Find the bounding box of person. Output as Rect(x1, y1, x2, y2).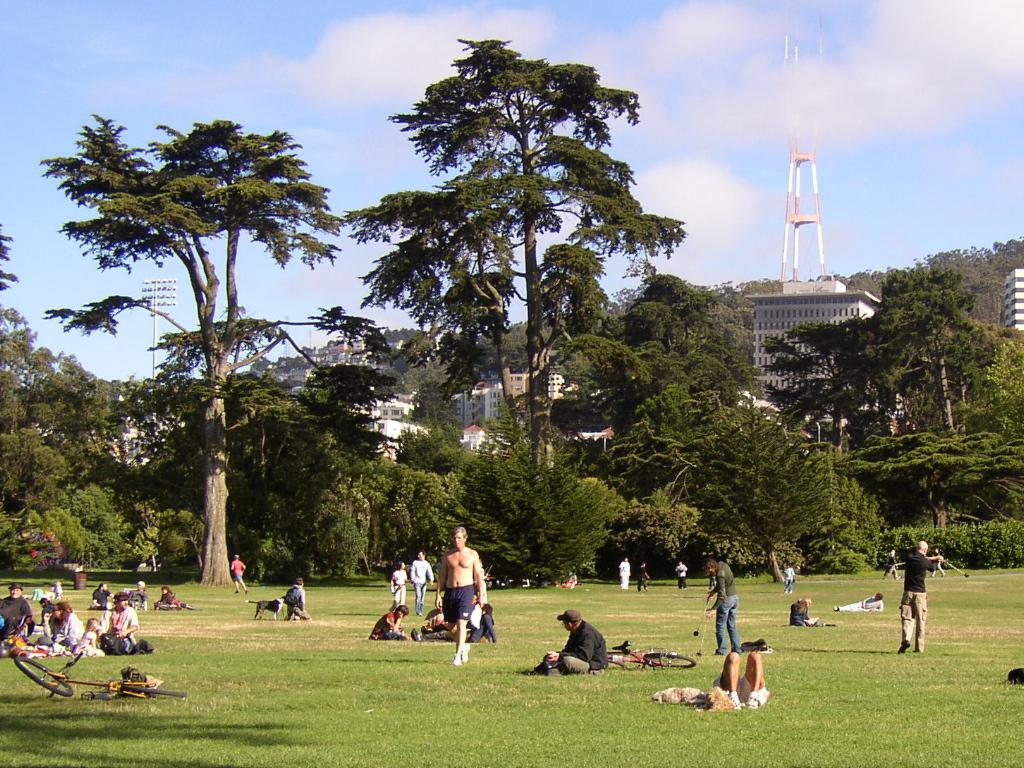
Rect(677, 562, 686, 587).
